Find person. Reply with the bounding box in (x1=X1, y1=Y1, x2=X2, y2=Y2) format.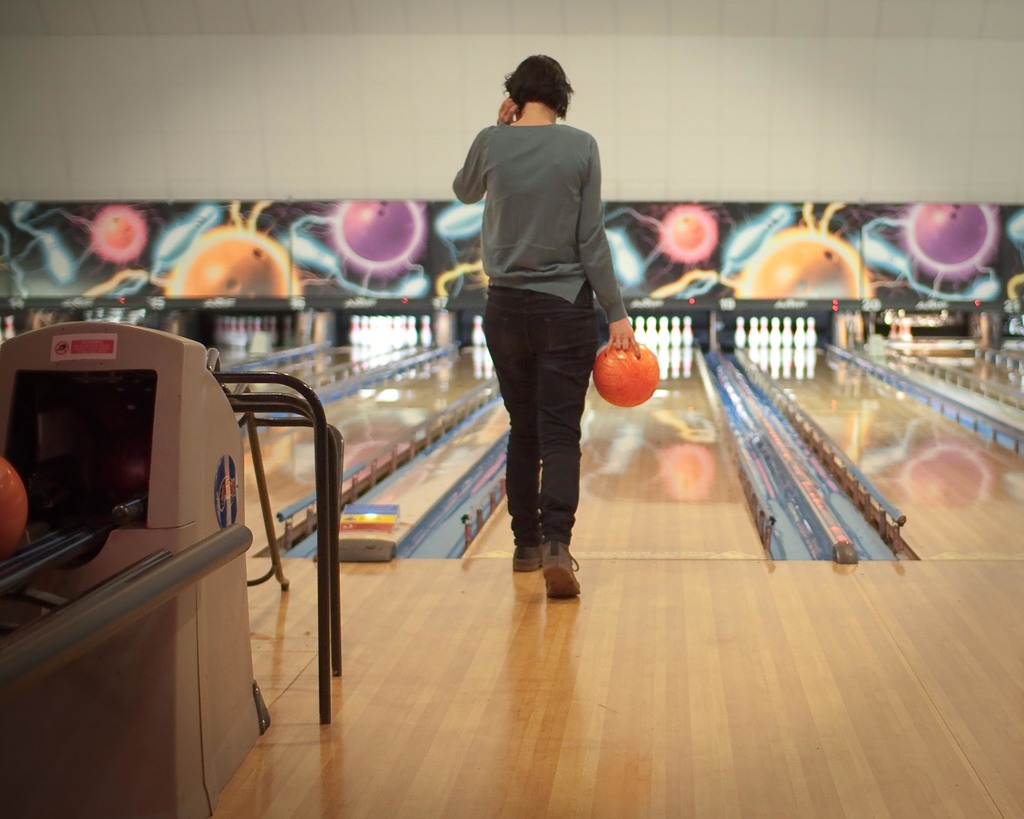
(x1=443, y1=39, x2=641, y2=603).
